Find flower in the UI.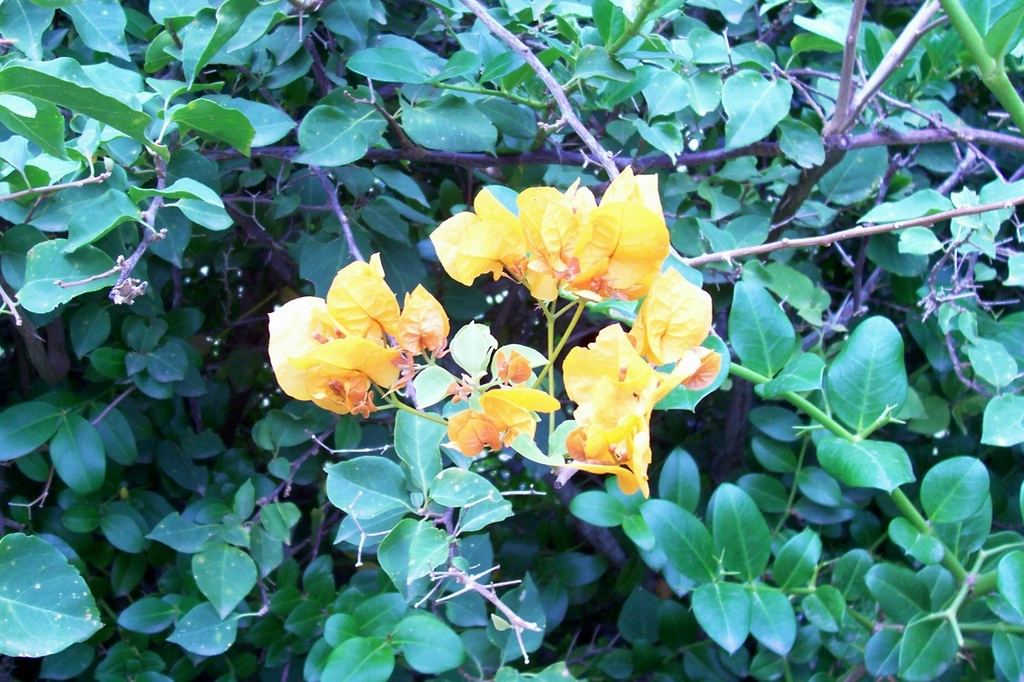
UI element at [558, 274, 733, 495].
